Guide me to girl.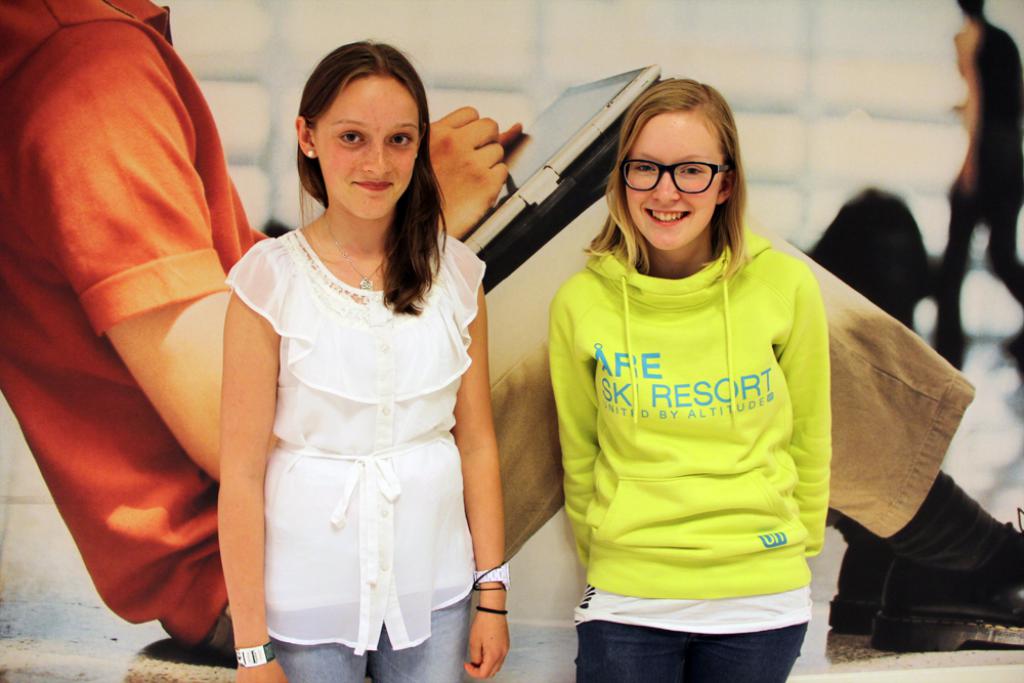
Guidance: region(549, 80, 834, 682).
